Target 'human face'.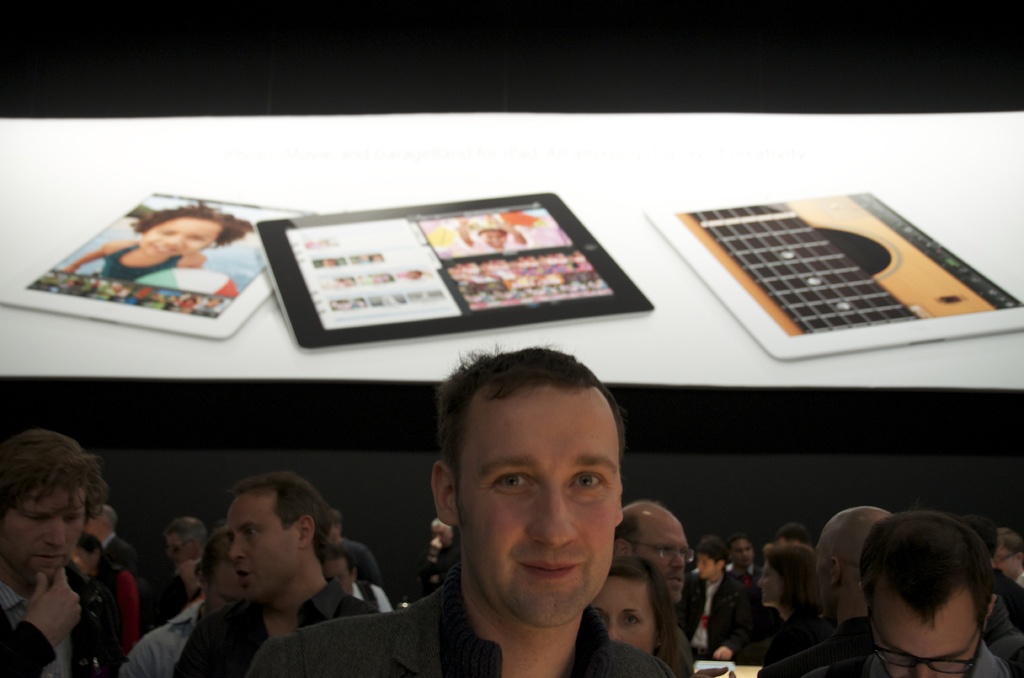
Target region: [x1=226, y1=494, x2=297, y2=605].
